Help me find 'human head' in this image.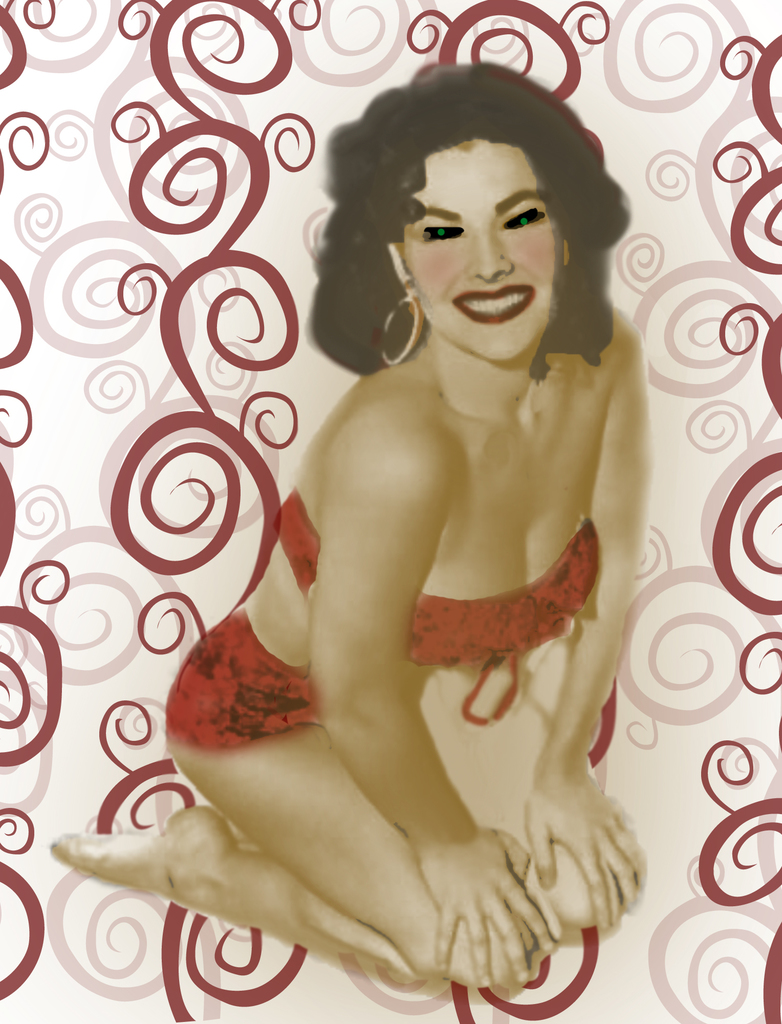
Found it: rect(359, 48, 580, 348).
